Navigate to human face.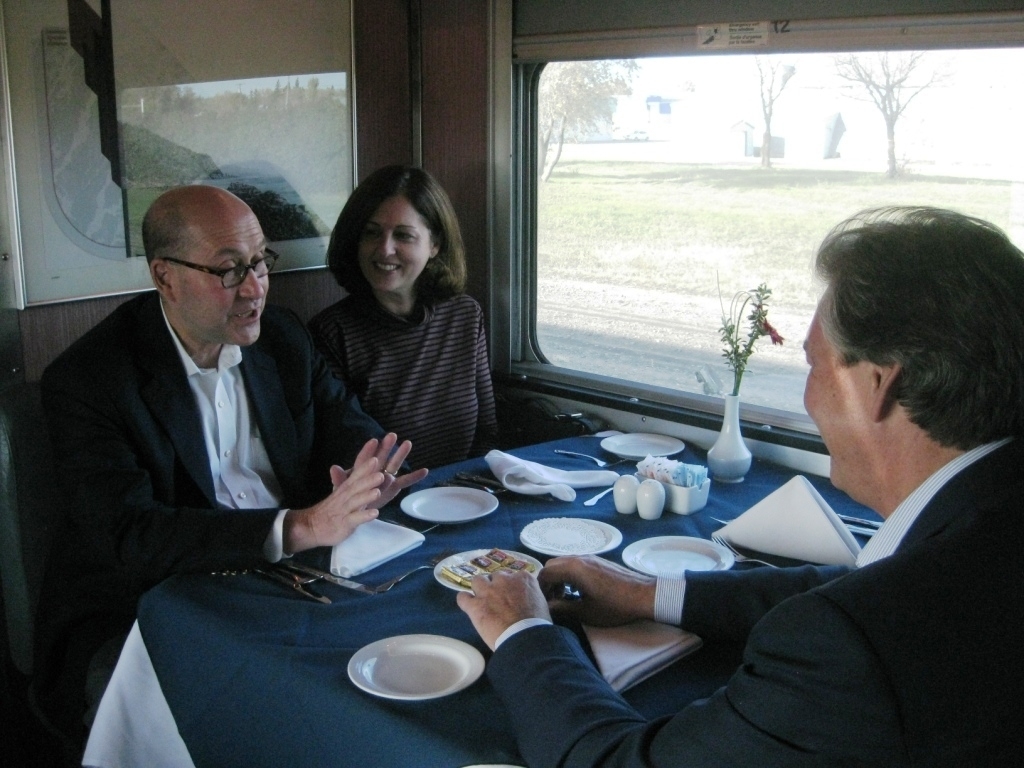
Navigation target: 360:190:429:288.
